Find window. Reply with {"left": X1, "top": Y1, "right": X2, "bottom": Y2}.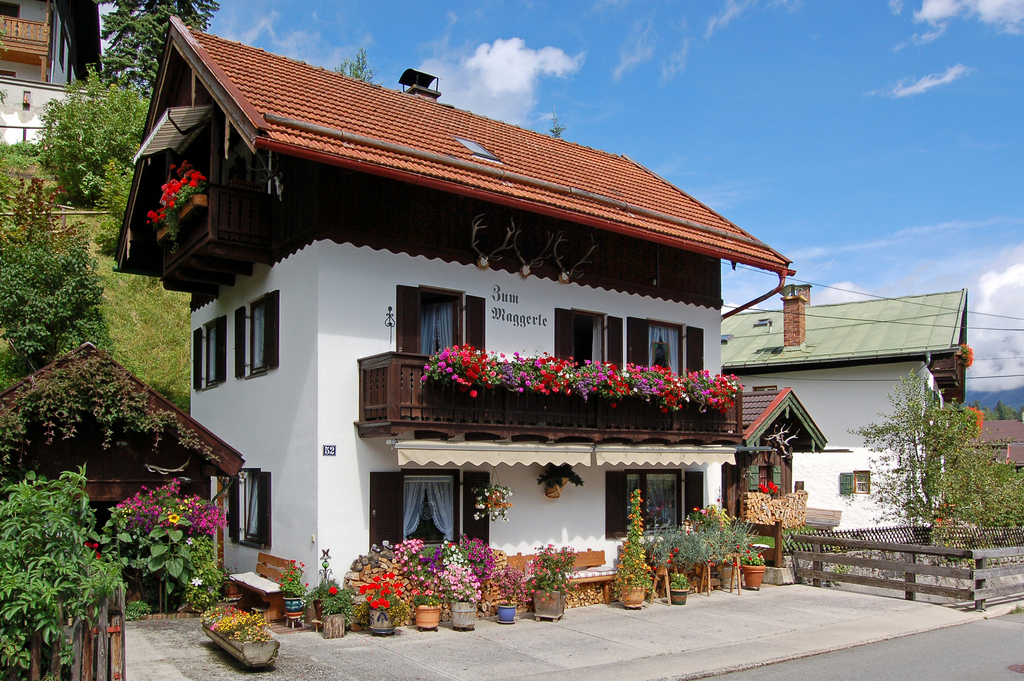
{"left": 623, "top": 313, "right": 714, "bottom": 389}.
